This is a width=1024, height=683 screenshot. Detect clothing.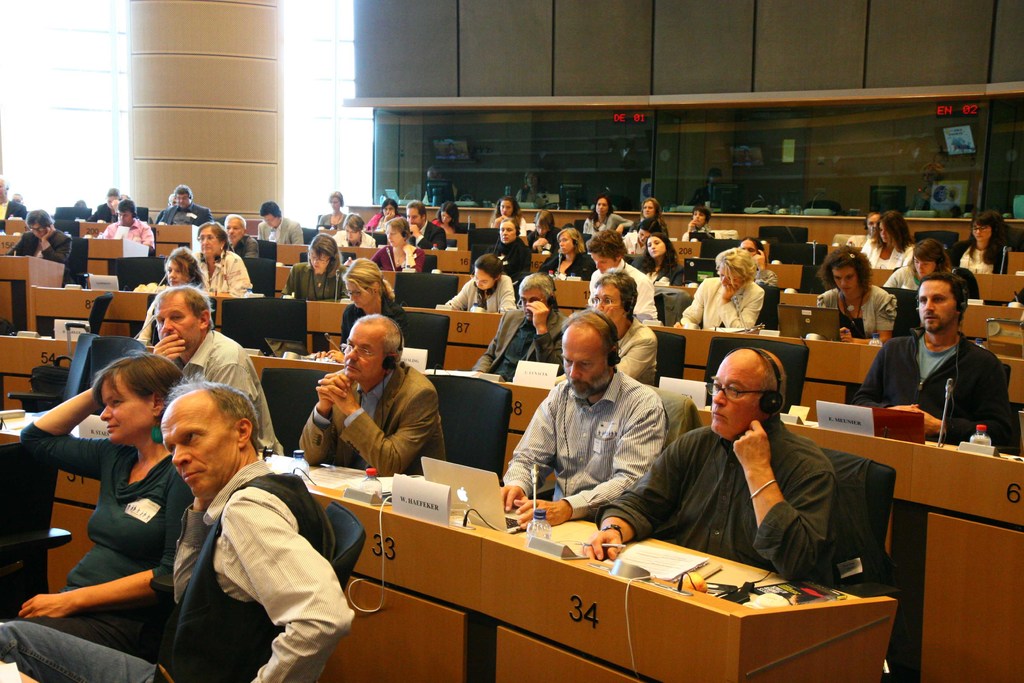
88, 202, 111, 220.
